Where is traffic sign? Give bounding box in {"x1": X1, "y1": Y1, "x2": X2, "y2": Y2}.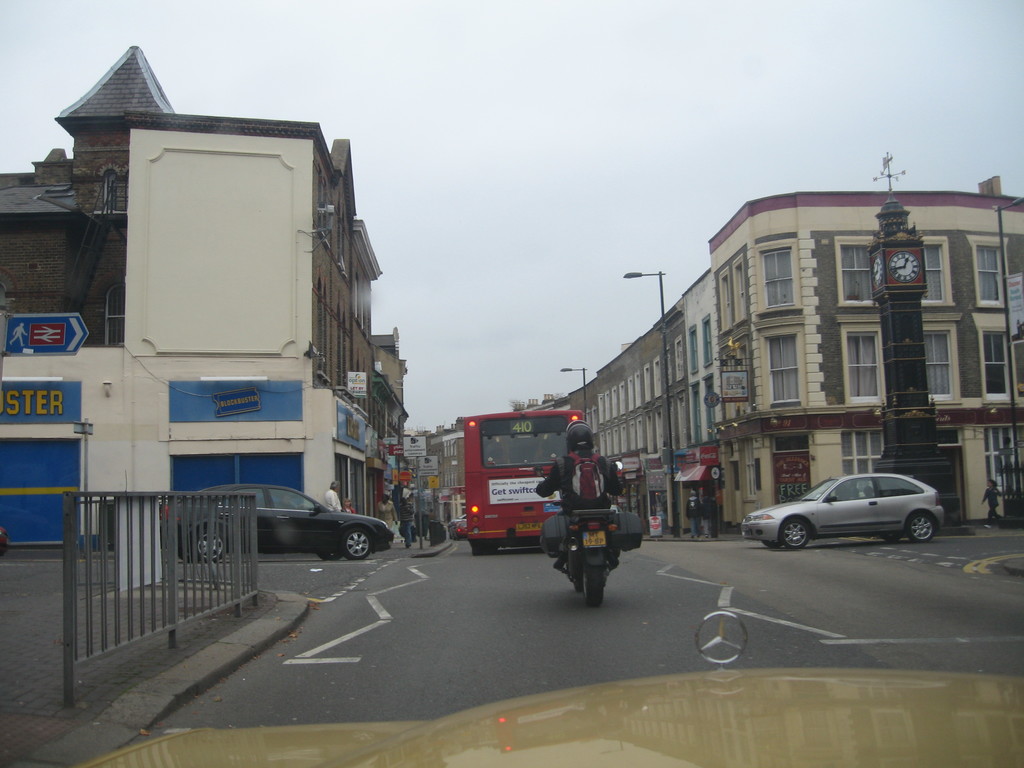
{"x1": 401, "y1": 467, "x2": 413, "y2": 484}.
